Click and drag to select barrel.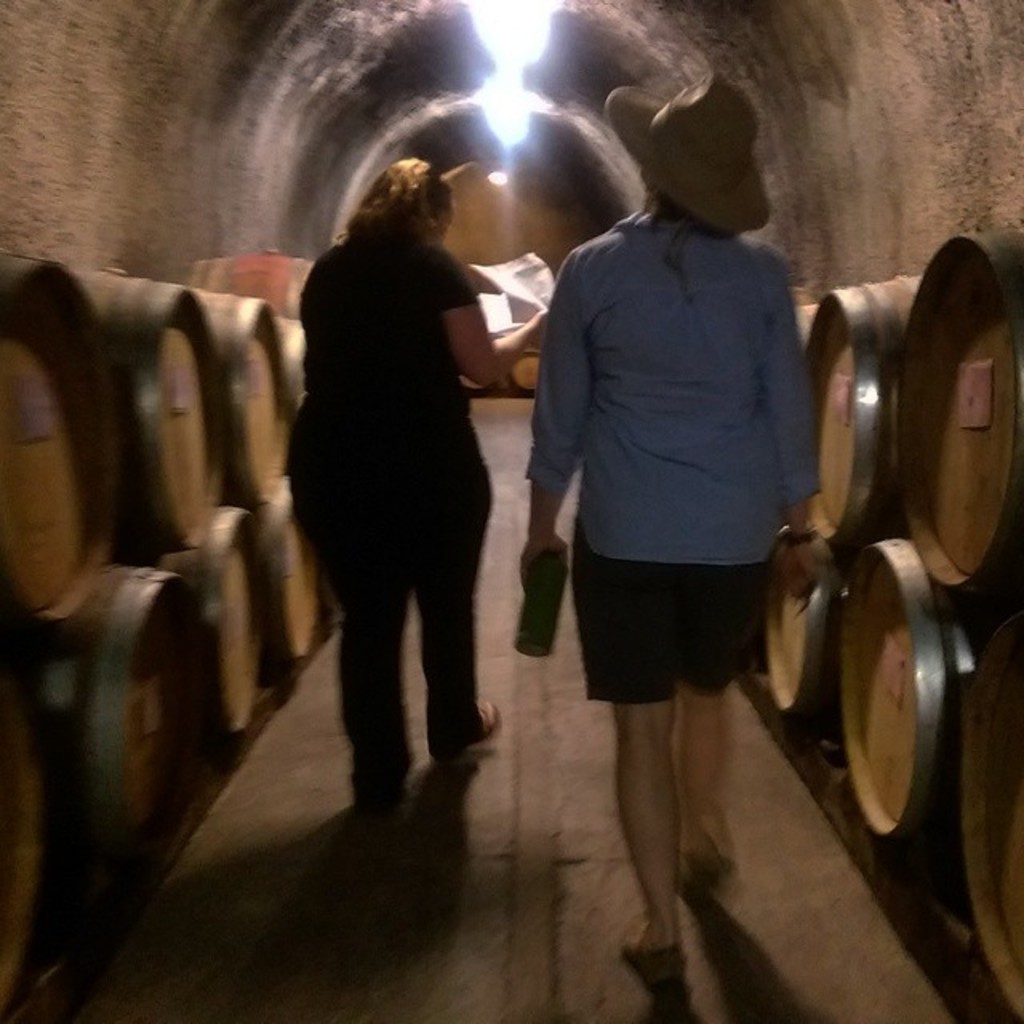
Selection: {"x1": 496, "y1": 336, "x2": 544, "y2": 405}.
